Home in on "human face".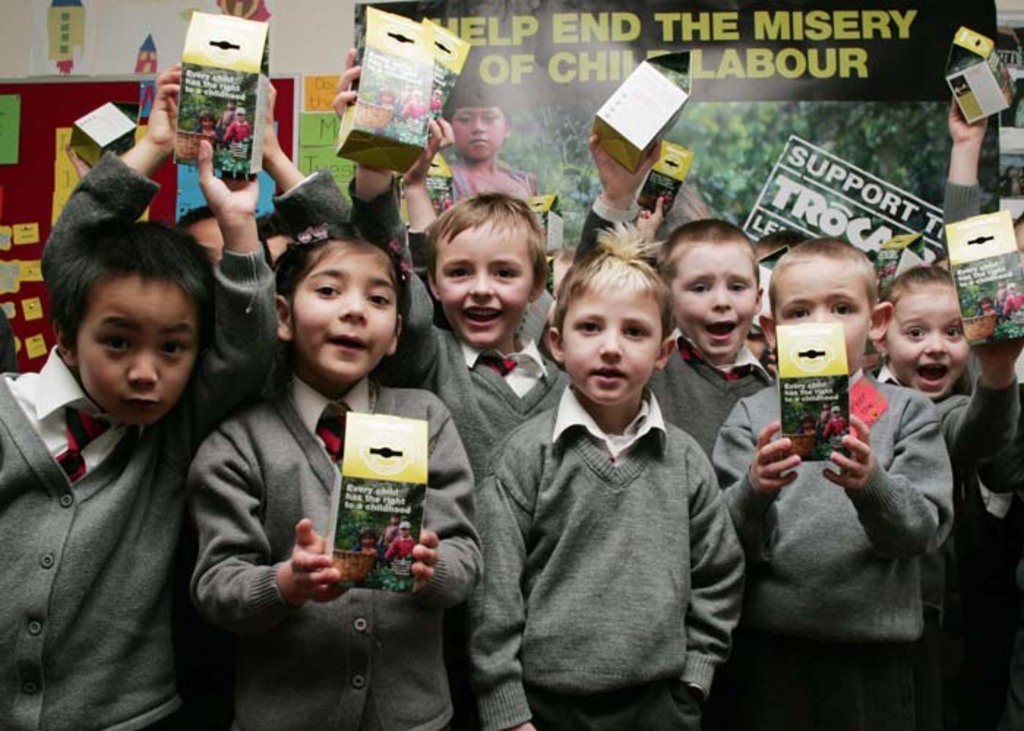
Homed in at 436:215:530:348.
